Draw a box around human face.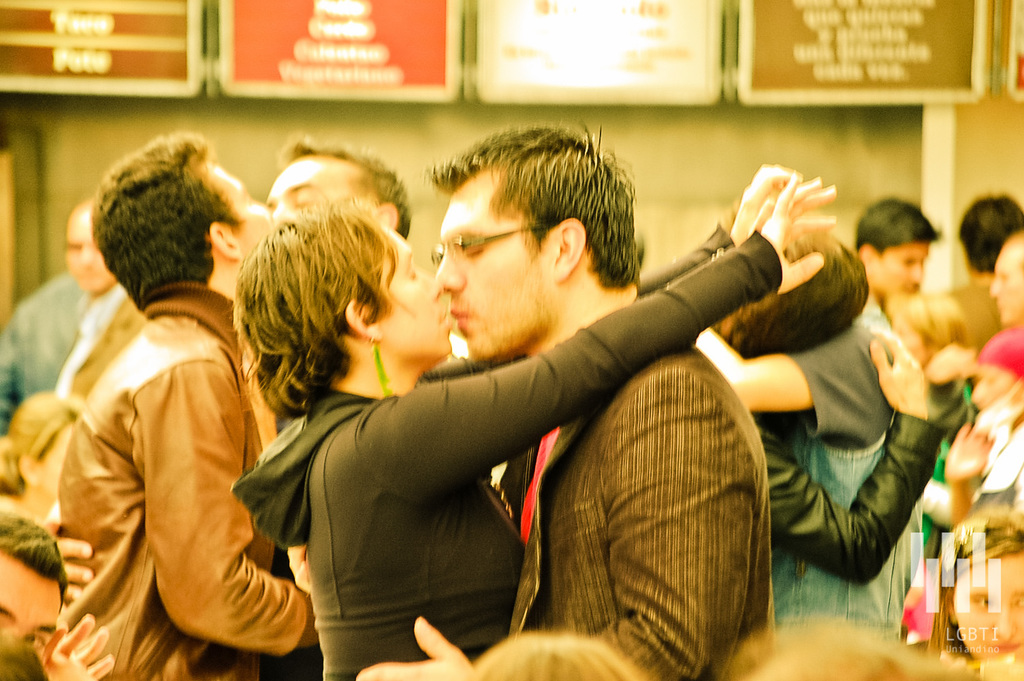
264, 155, 372, 232.
